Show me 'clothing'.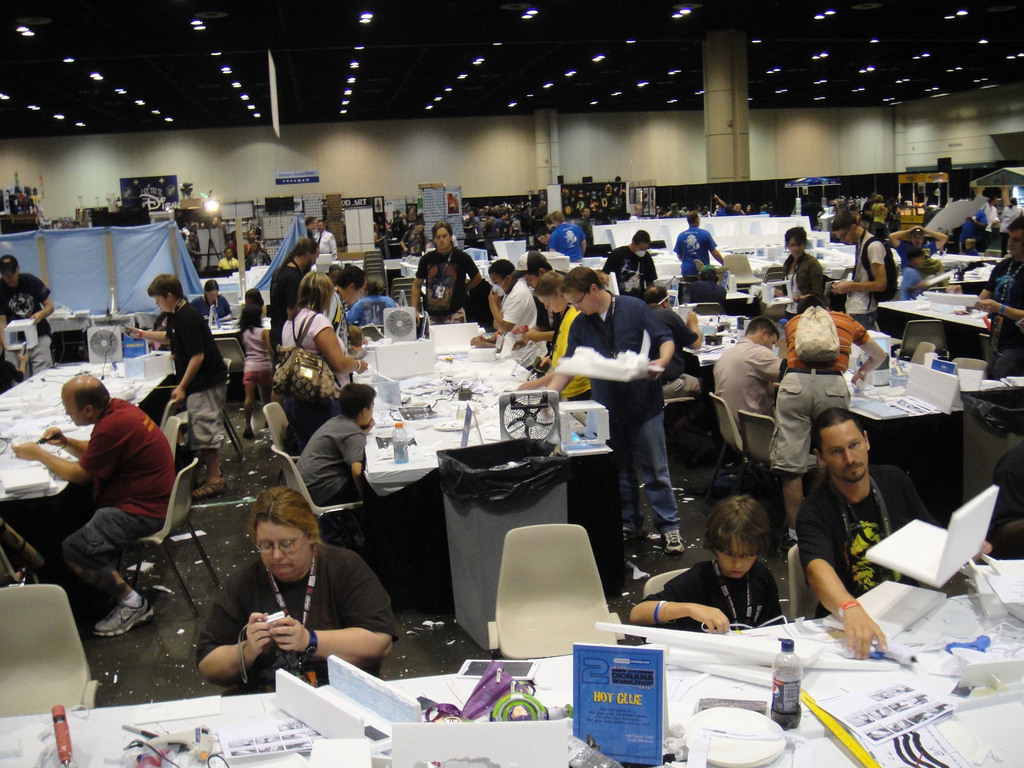
'clothing' is here: bbox=(243, 323, 278, 389).
